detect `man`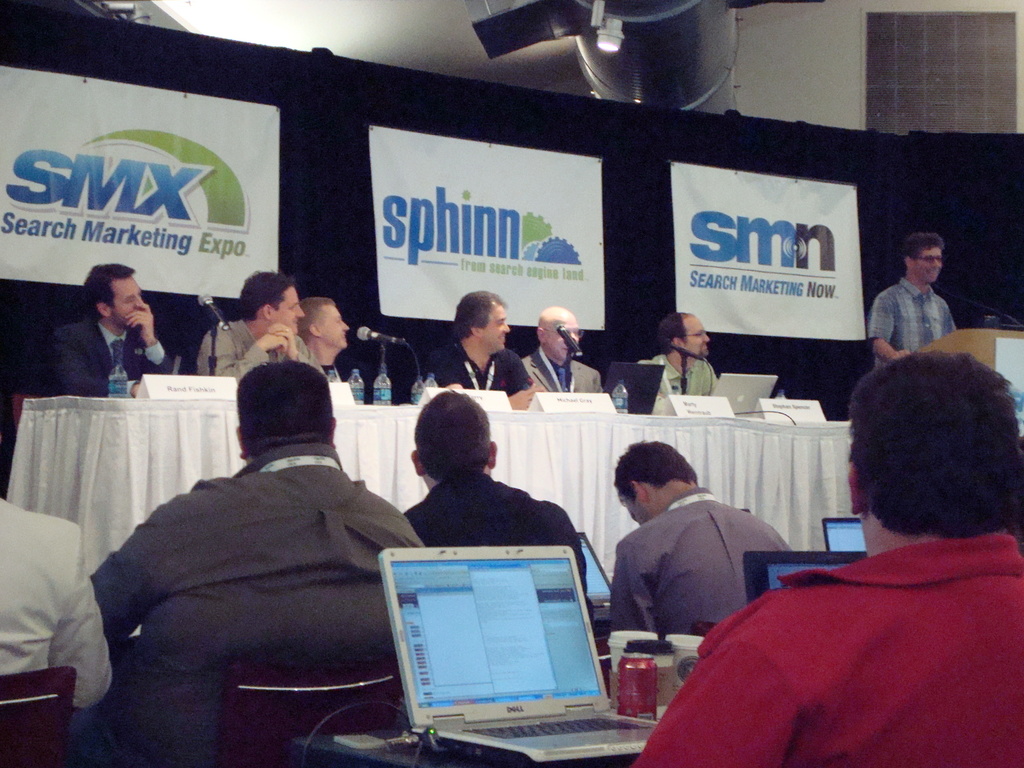
pyautogui.locateOnScreen(402, 387, 593, 630)
